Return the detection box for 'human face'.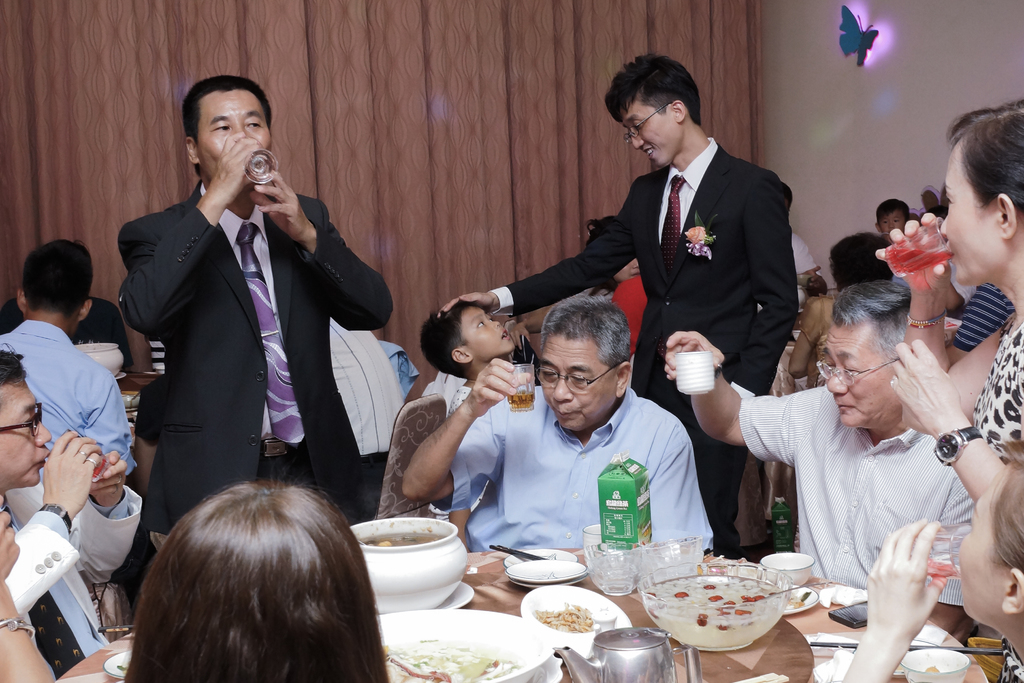
(822, 323, 889, 427).
